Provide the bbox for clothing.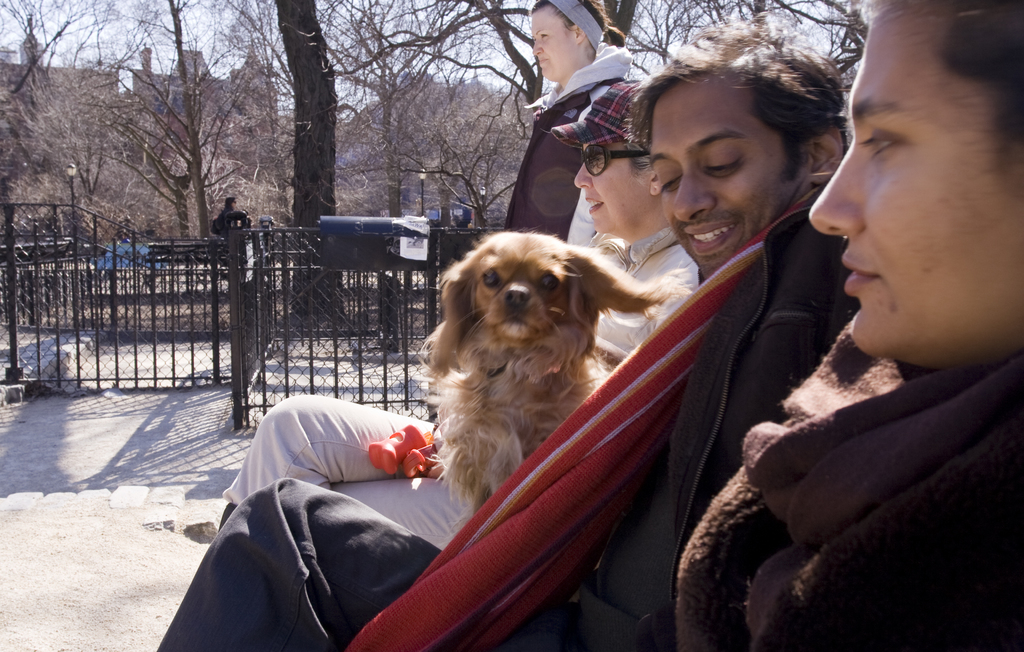
bbox=[181, 198, 860, 651].
